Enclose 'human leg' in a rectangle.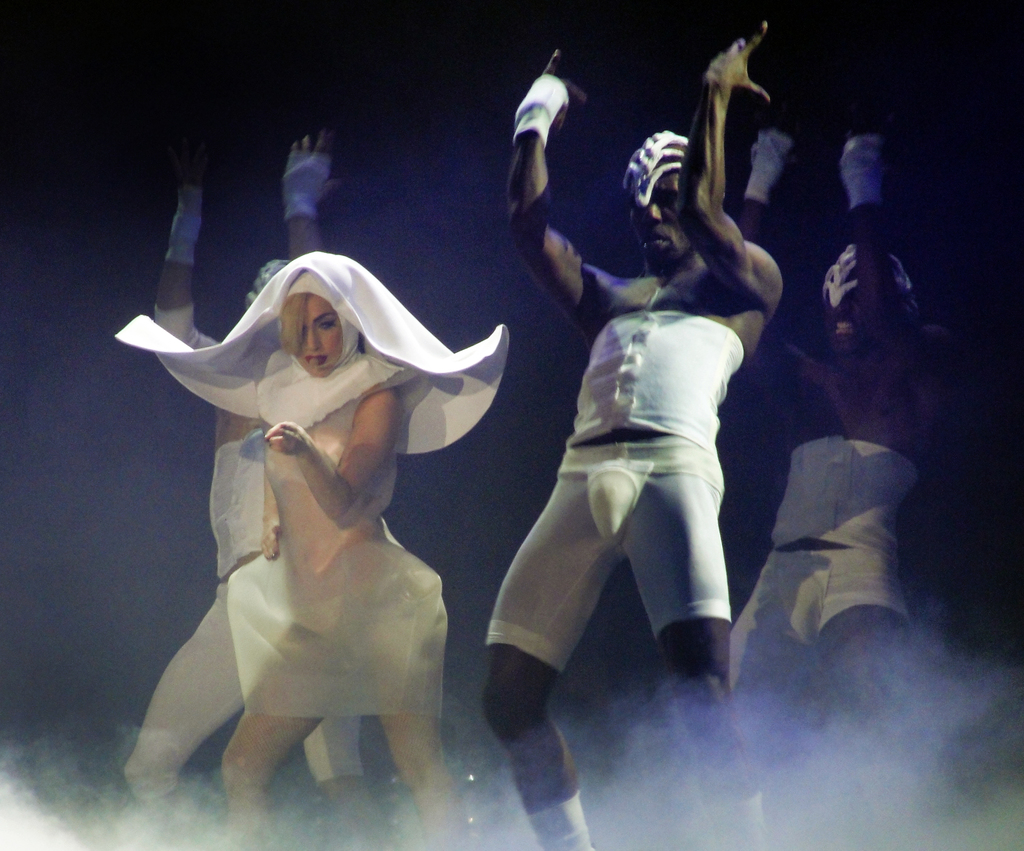
[x1=220, y1=618, x2=354, y2=850].
